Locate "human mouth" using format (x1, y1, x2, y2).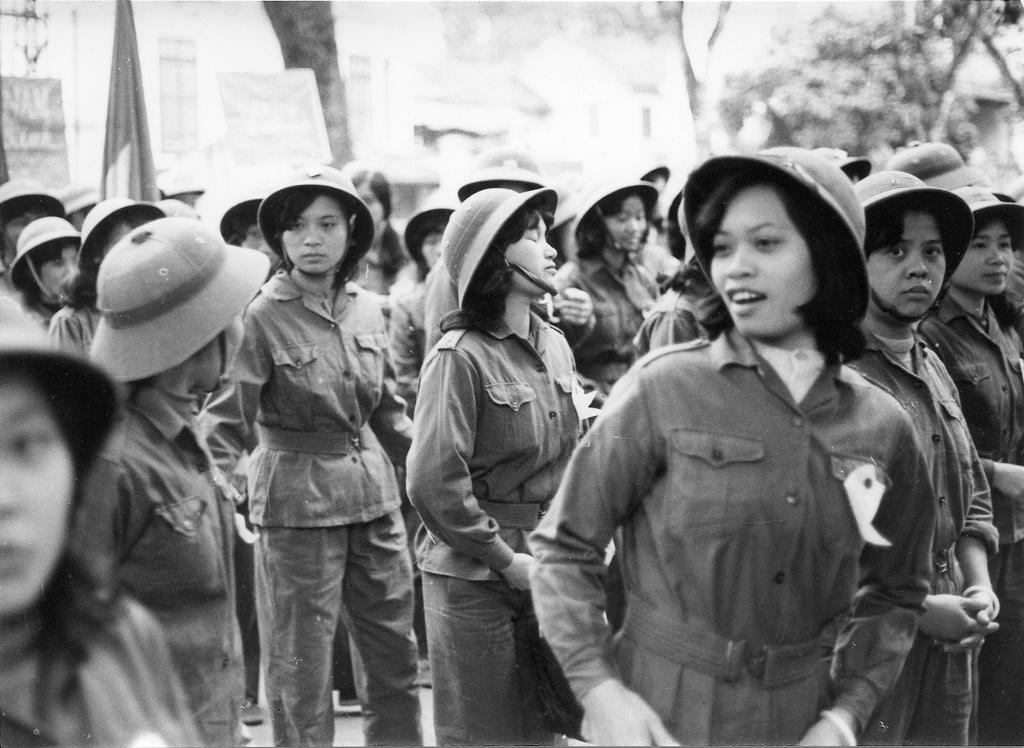
(0, 538, 19, 565).
